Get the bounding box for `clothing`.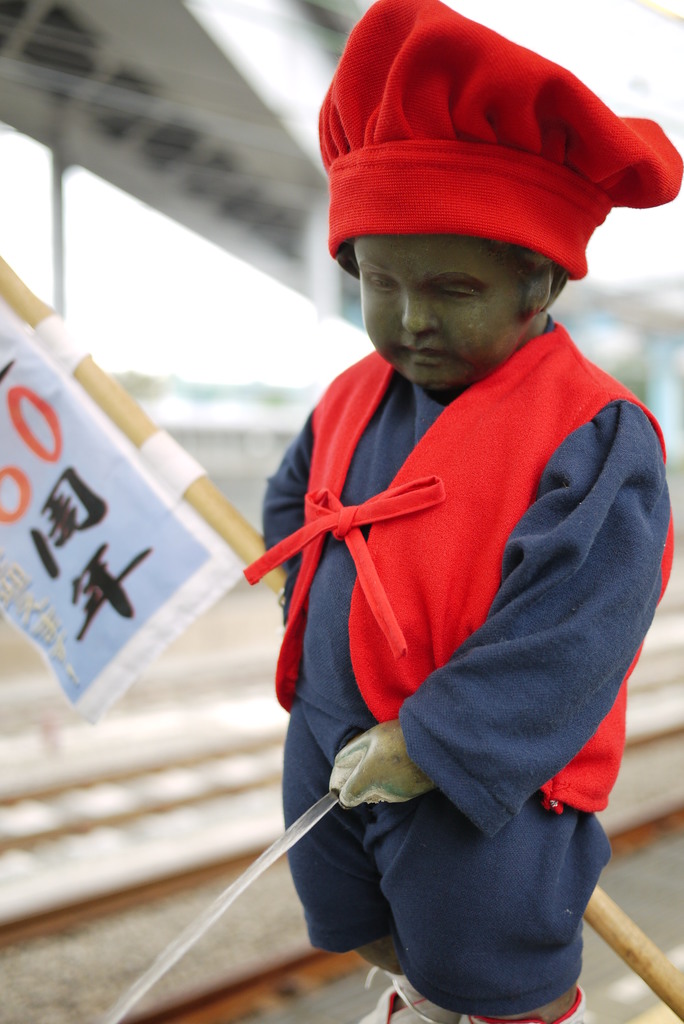
bbox=(239, 309, 680, 1018).
